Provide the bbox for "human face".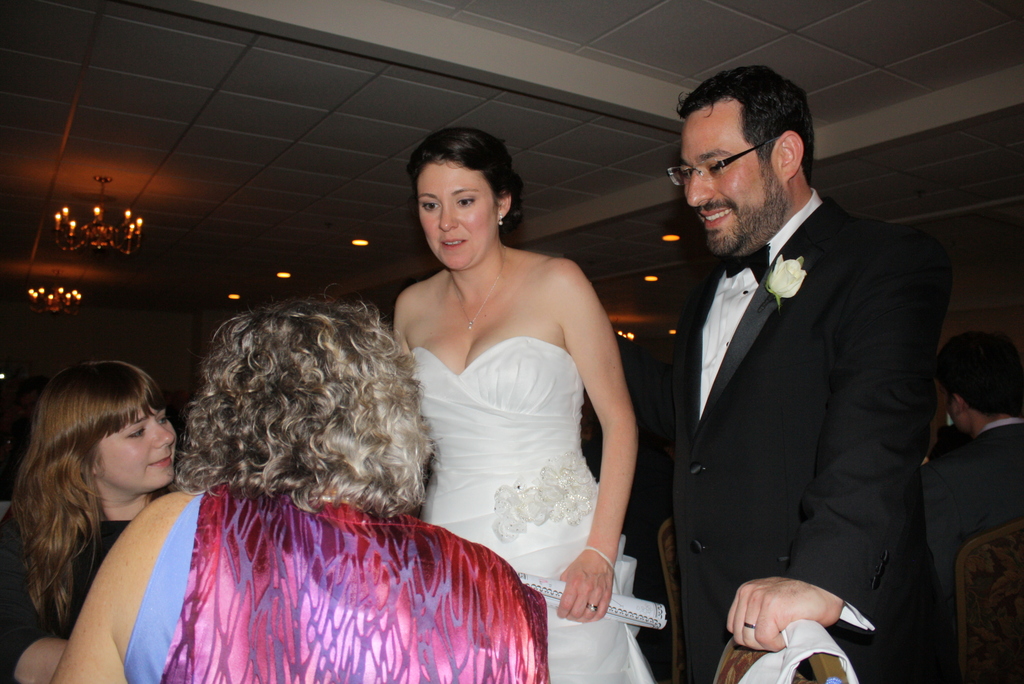
pyautogui.locateOnScreen(680, 94, 778, 252).
